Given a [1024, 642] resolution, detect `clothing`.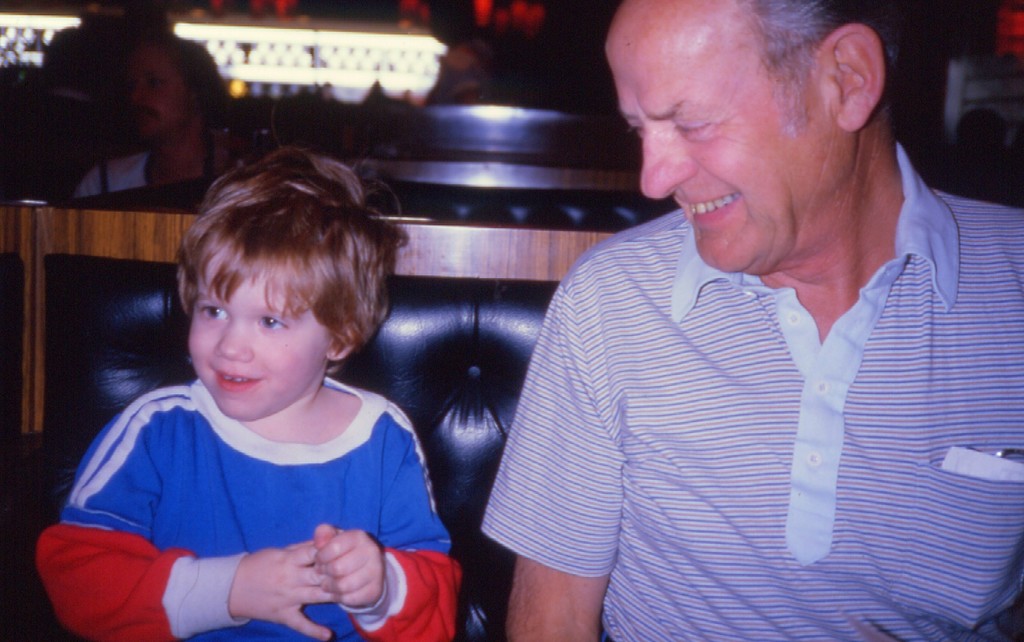
box=[435, 138, 984, 639].
